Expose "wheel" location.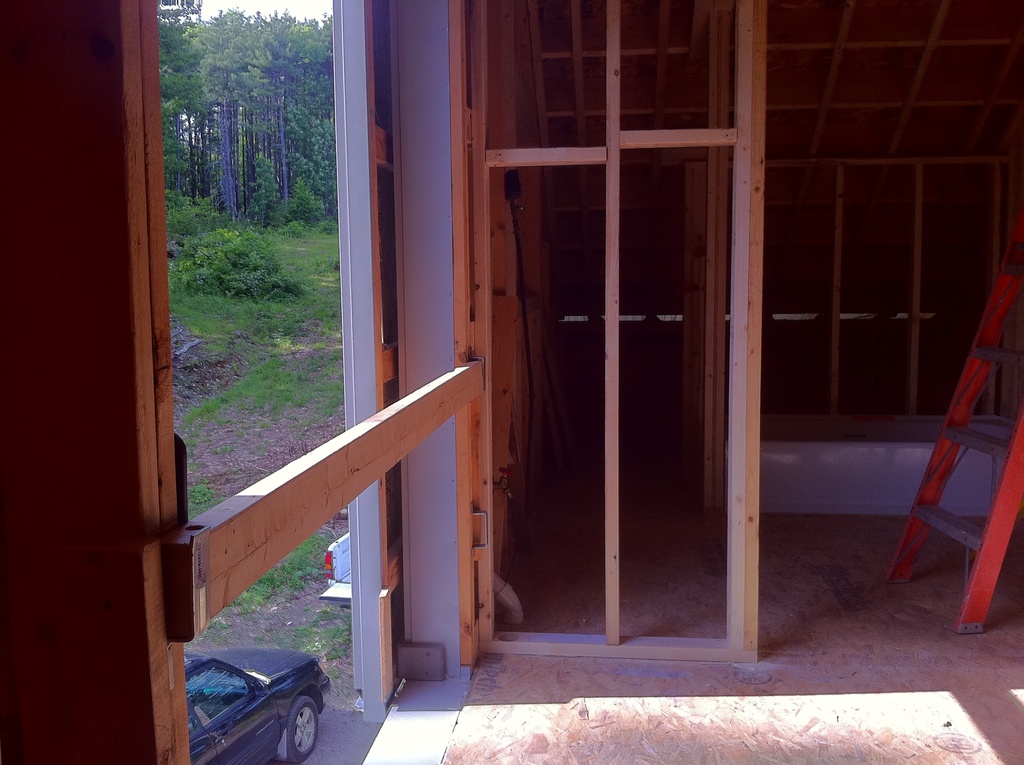
Exposed at left=289, top=691, right=323, bottom=754.
